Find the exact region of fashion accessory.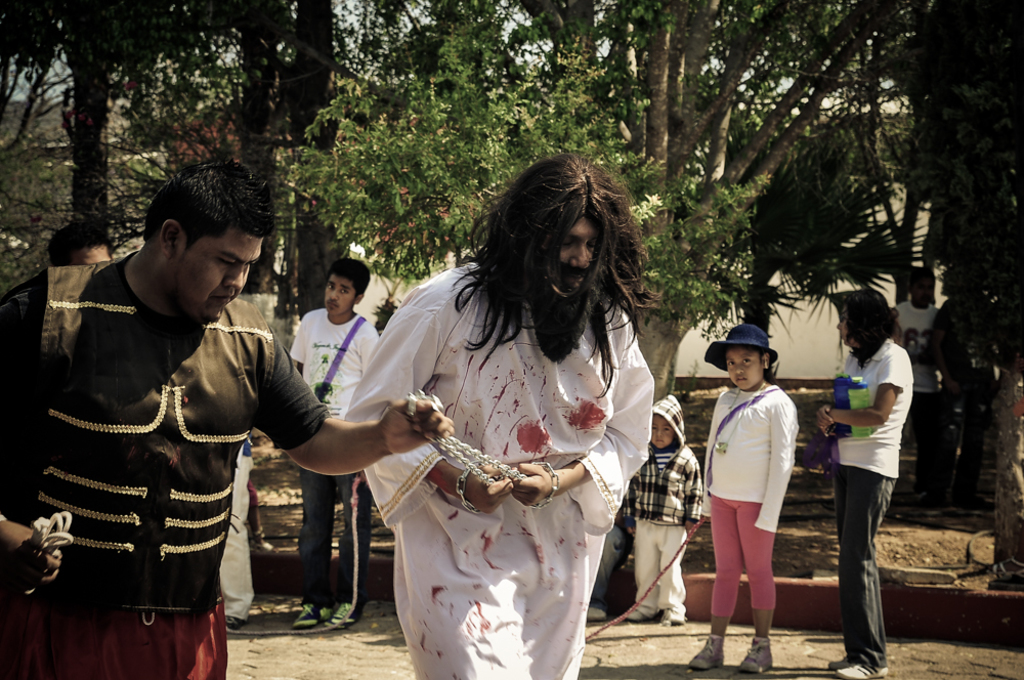
Exact region: pyautogui.locateOnScreen(452, 465, 487, 513).
